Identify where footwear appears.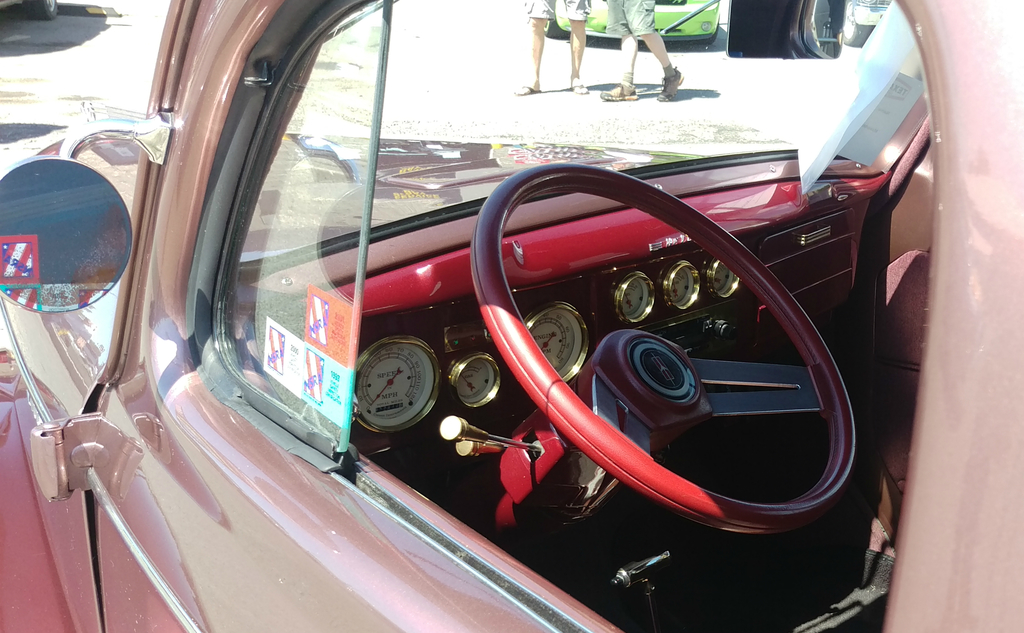
Appears at <region>658, 65, 689, 102</region>.
